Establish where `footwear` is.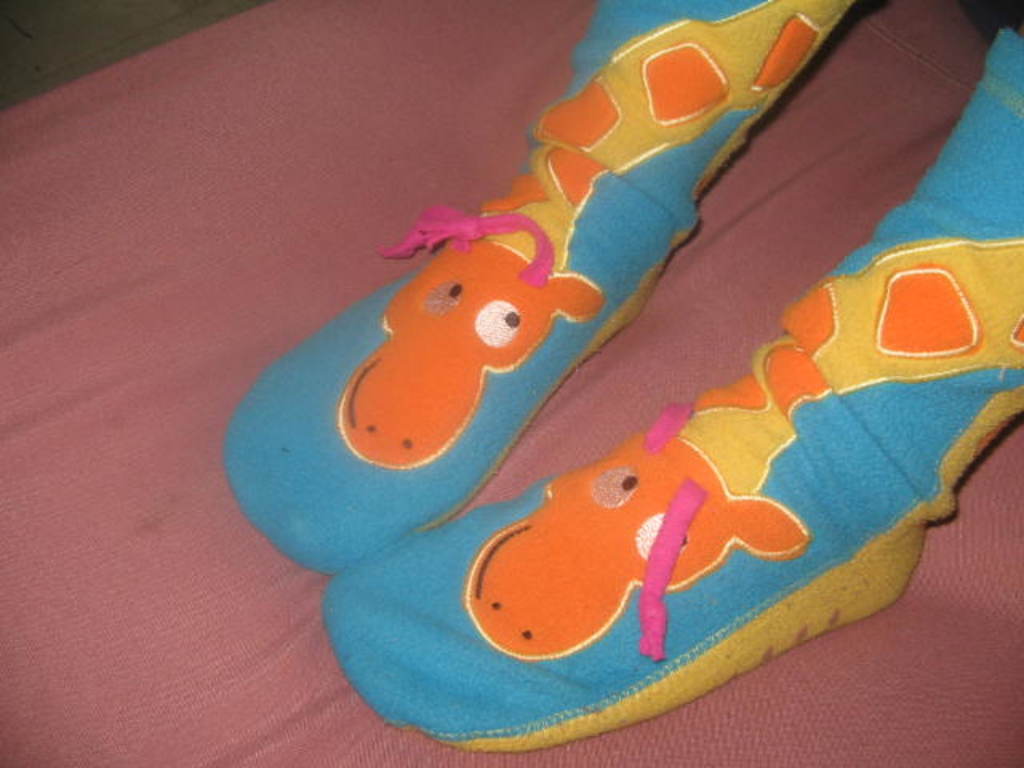
Established at (323,0,1022,757).
